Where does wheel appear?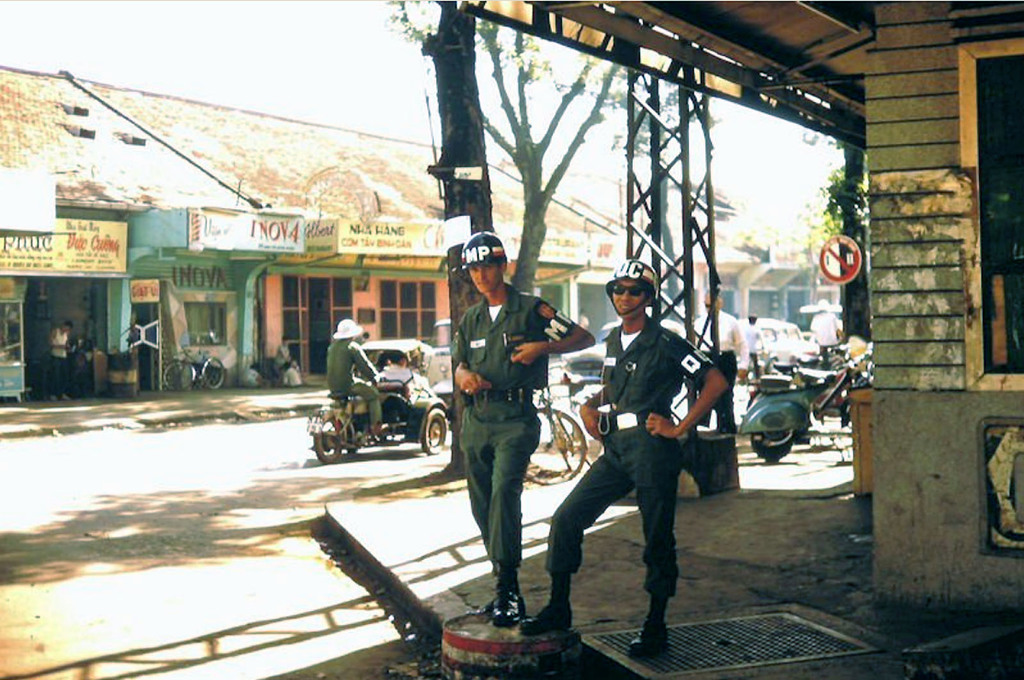
Appears at 422 407 447 457.
